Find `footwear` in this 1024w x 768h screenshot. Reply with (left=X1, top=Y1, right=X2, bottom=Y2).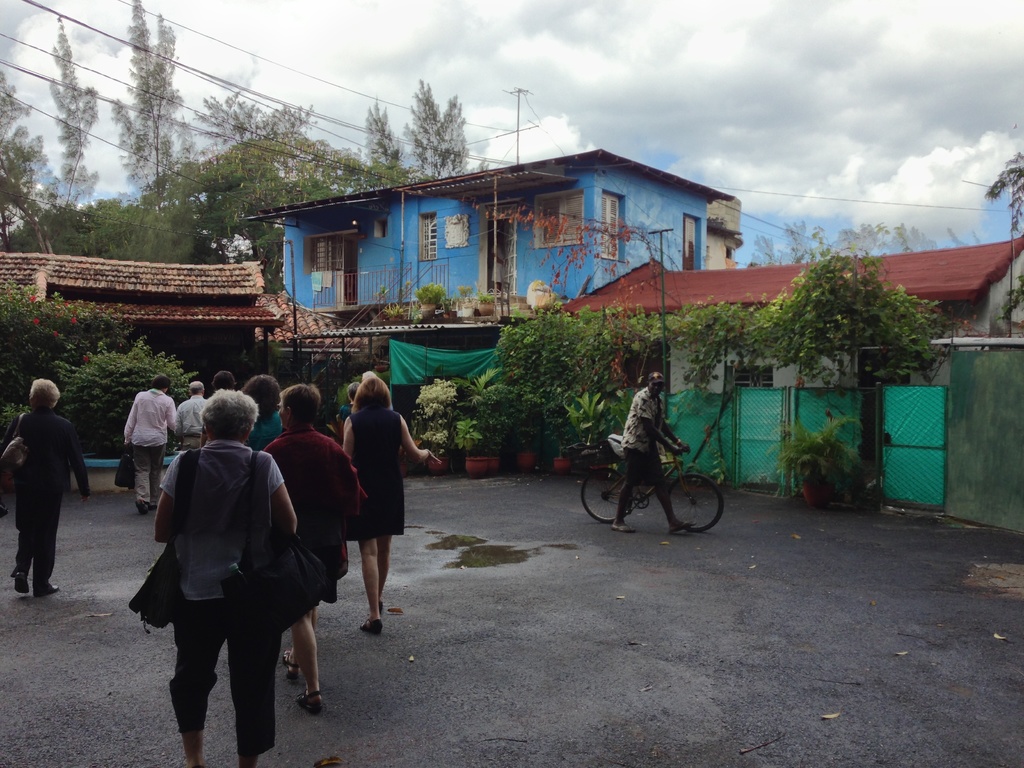
(left=280, top=647, right=303, bottom=678).
